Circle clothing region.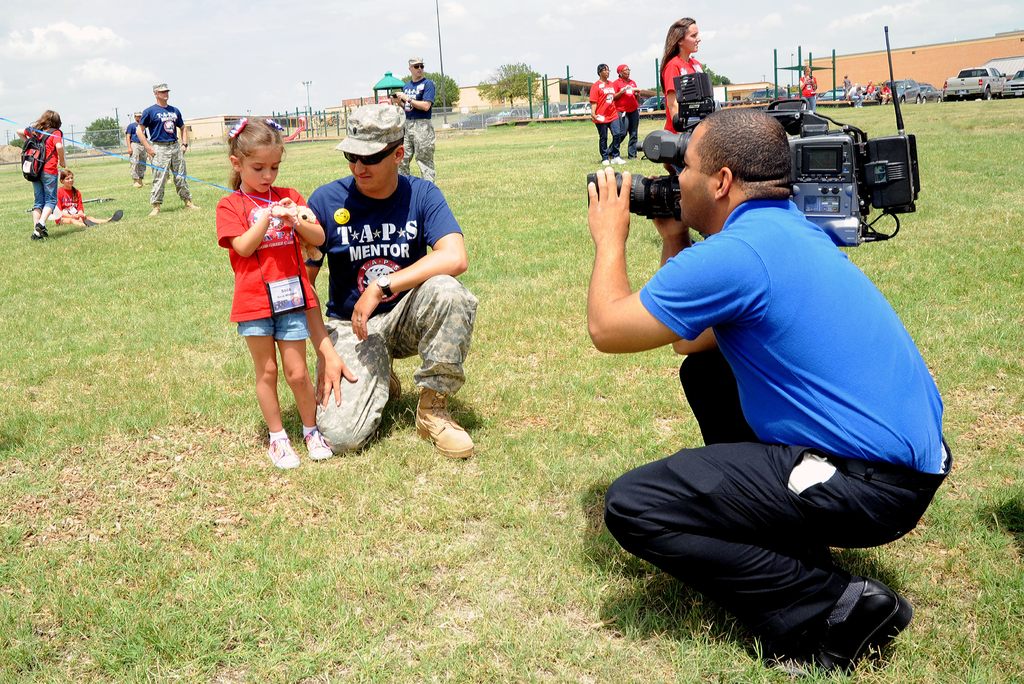
Region: locate(397, 77, 435, 184).
